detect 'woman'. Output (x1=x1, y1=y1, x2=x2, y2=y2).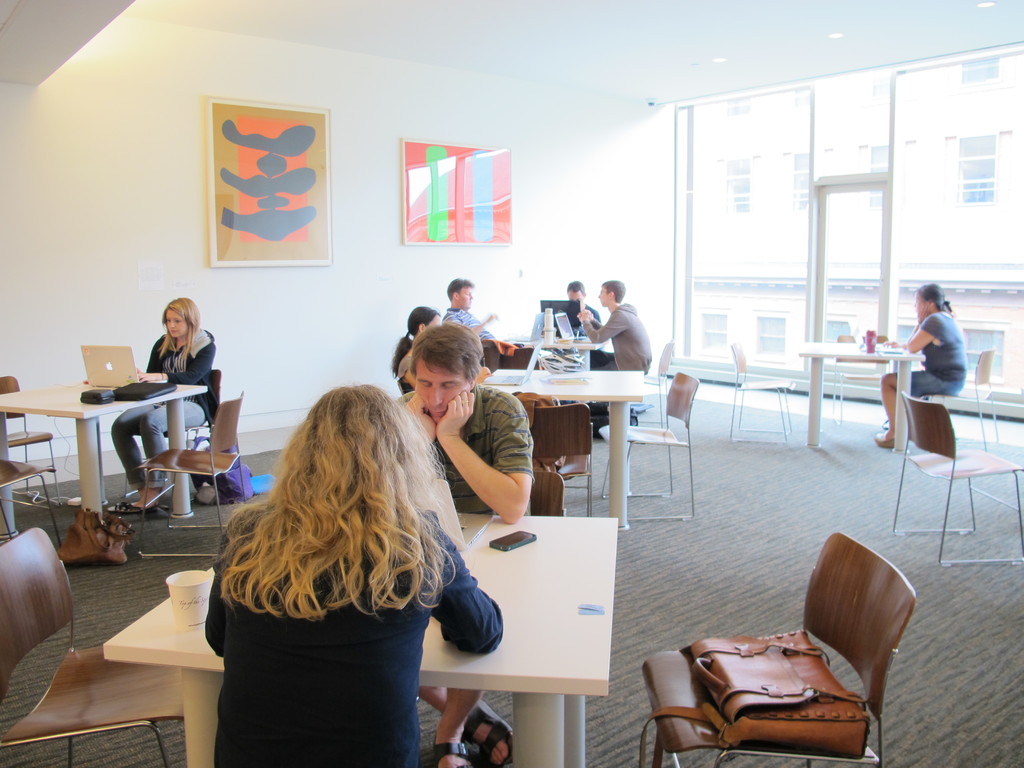
(x1=868, y1=283, x2=968, y2=455).
